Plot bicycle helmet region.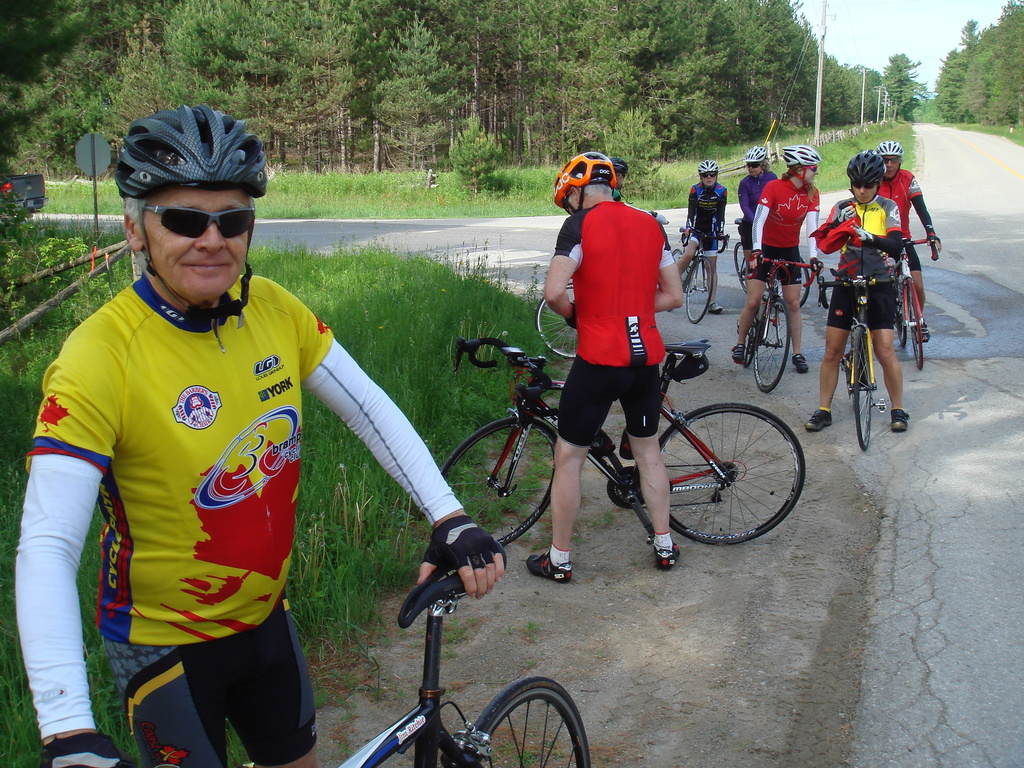
Plotted at detection(850, 151, 878, 184).
